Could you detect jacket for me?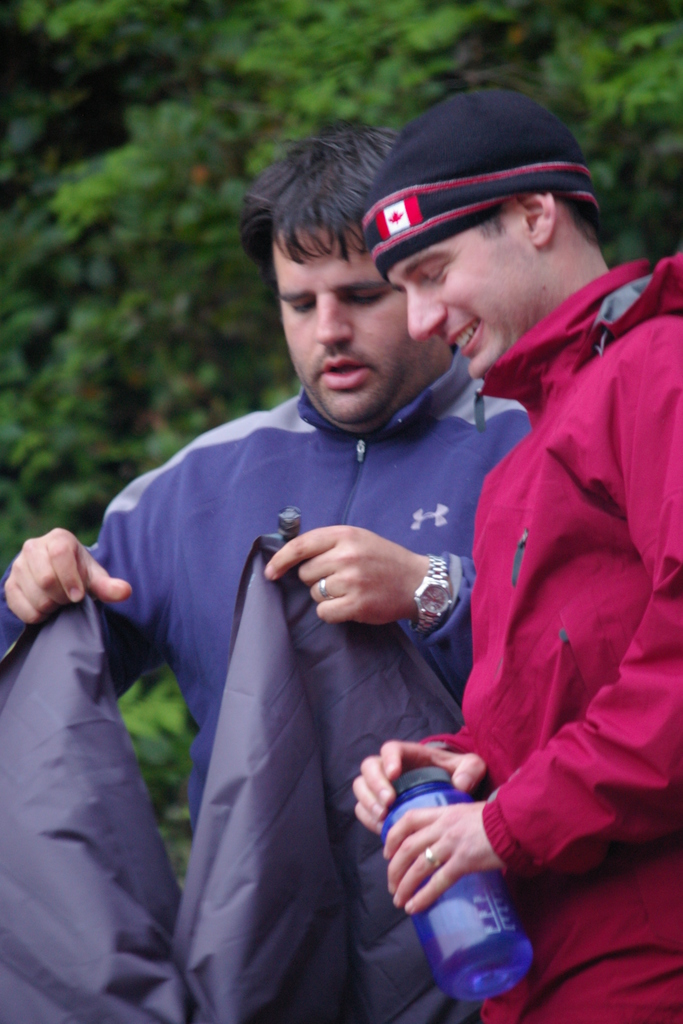
Detection result: [x1=420, y1=249, x2=679, y2=1023].
